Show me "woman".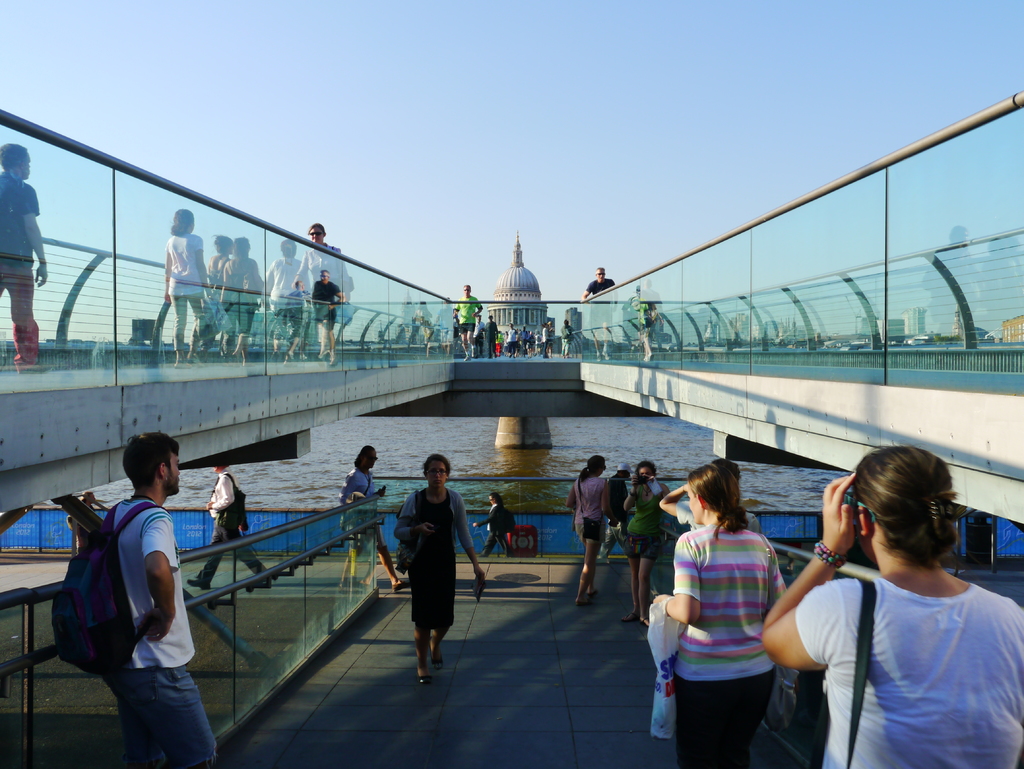
"woman" is here: <box>291,223,354,364</box>.
